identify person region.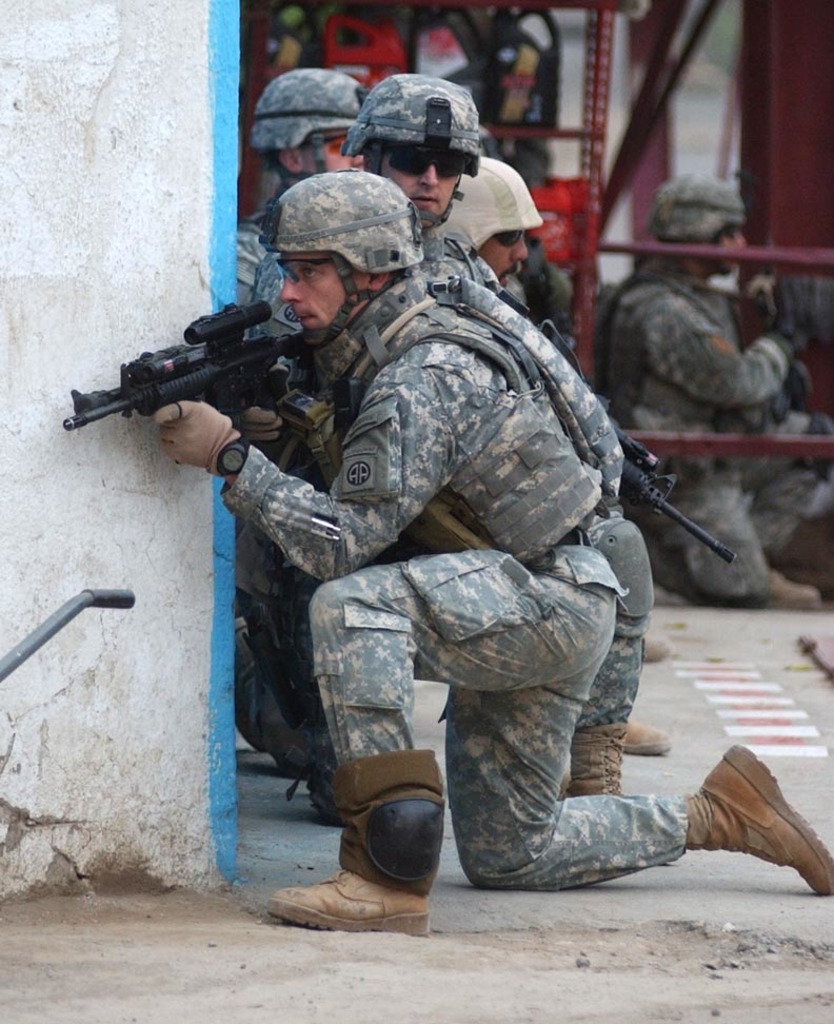
Region: (144, 164, 833, 936).
